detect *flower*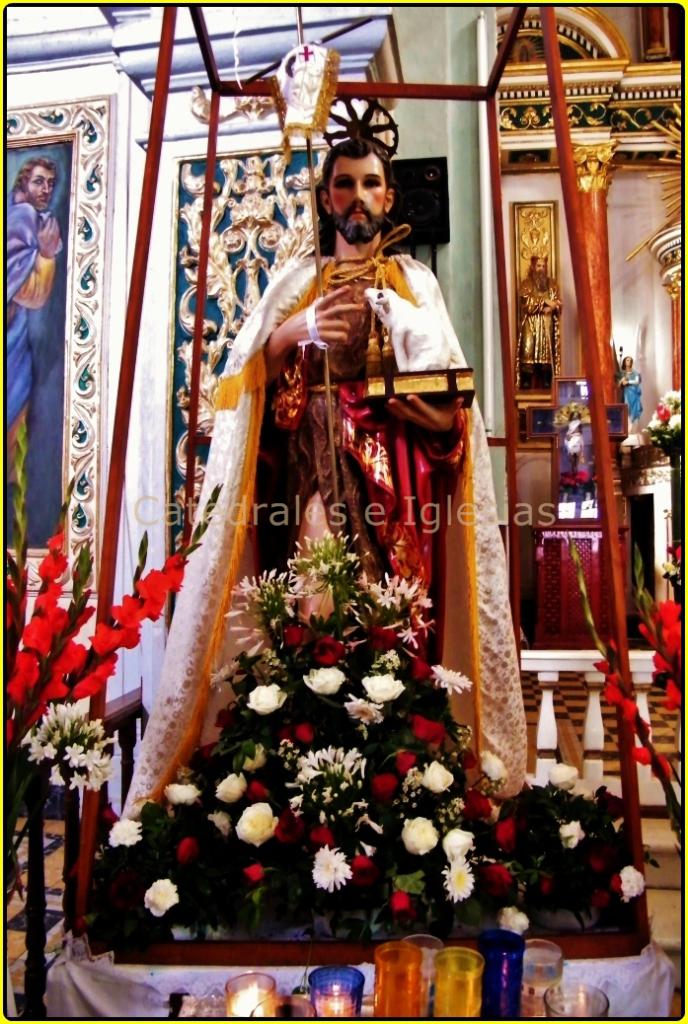
{"x1": 433, "y1": 840, "x2": 504, "y2": 919}
